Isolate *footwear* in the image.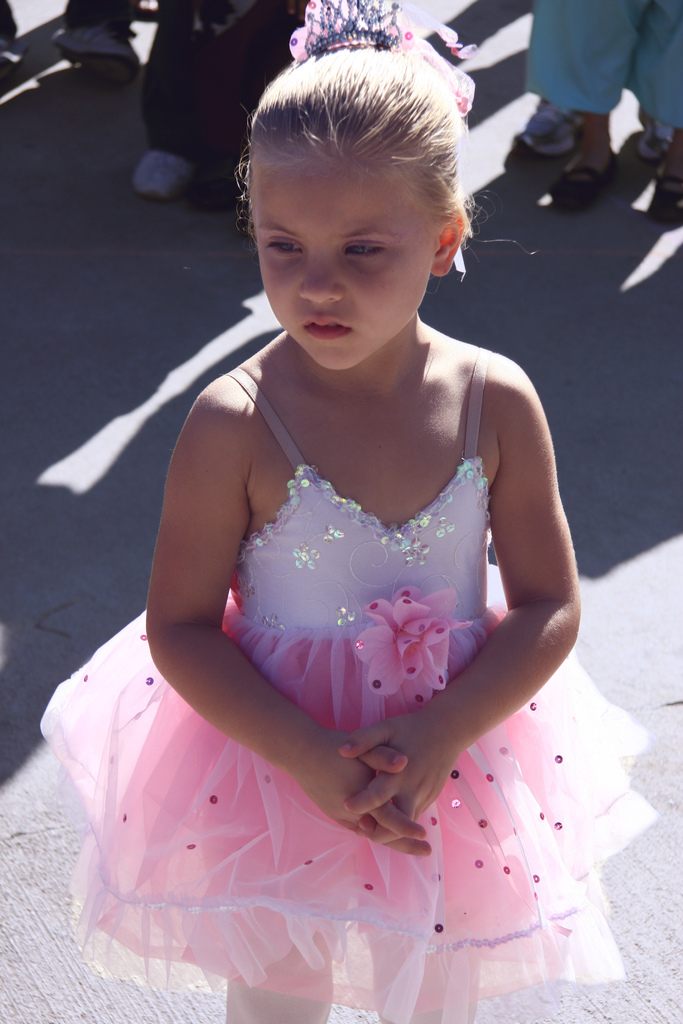
Isolated region: x1=552, y1=161, x2=618, y2=207.
